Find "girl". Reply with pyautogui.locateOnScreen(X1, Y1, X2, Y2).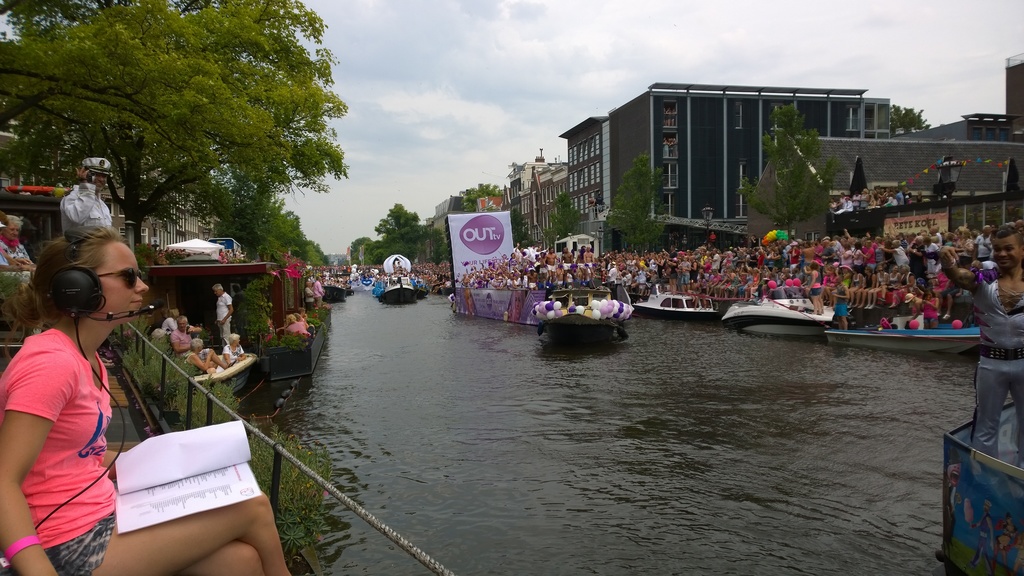
pyautogui.locateOnScreen(0, 223, 296, 575).
